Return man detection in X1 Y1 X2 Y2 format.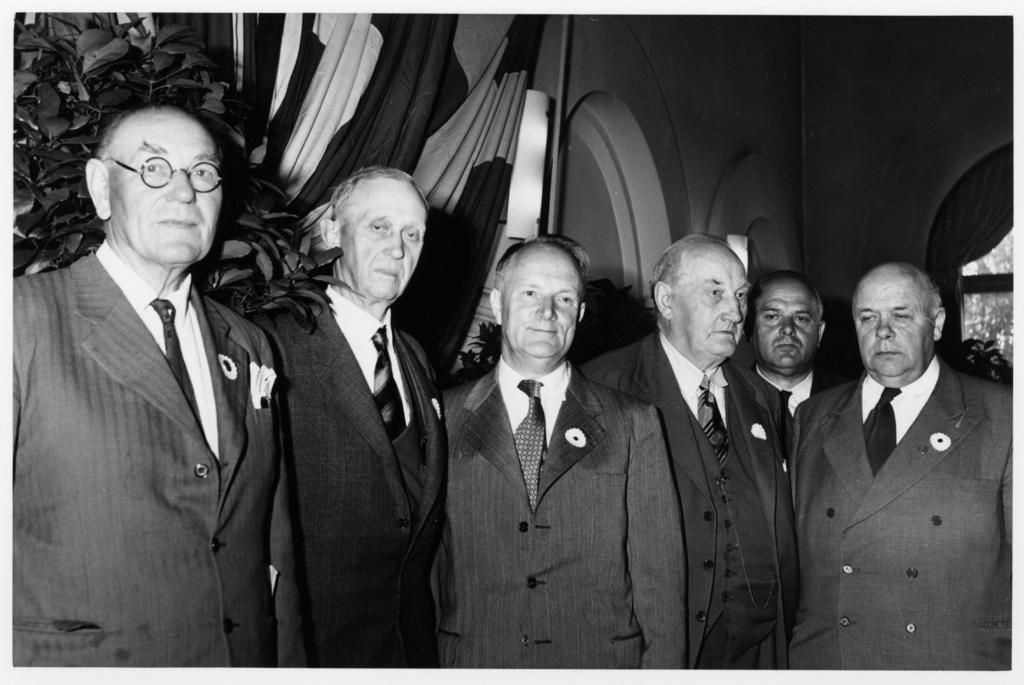
253 163 446 665.
